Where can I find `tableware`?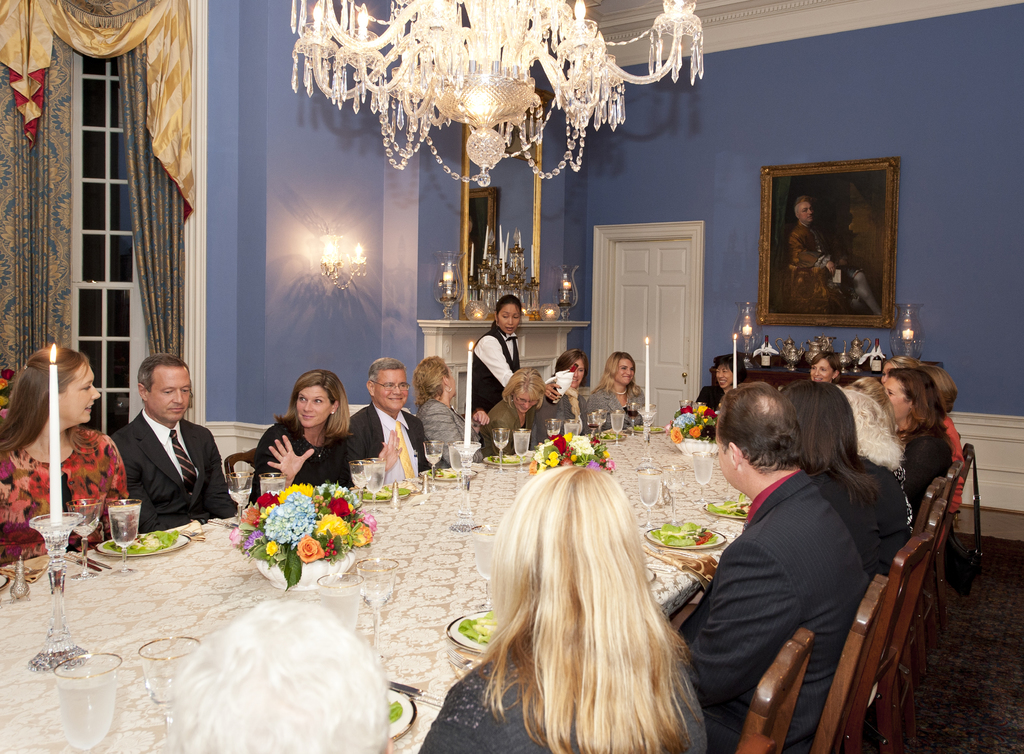
You can find it at <region>106, 497, 140, 571</region>.
